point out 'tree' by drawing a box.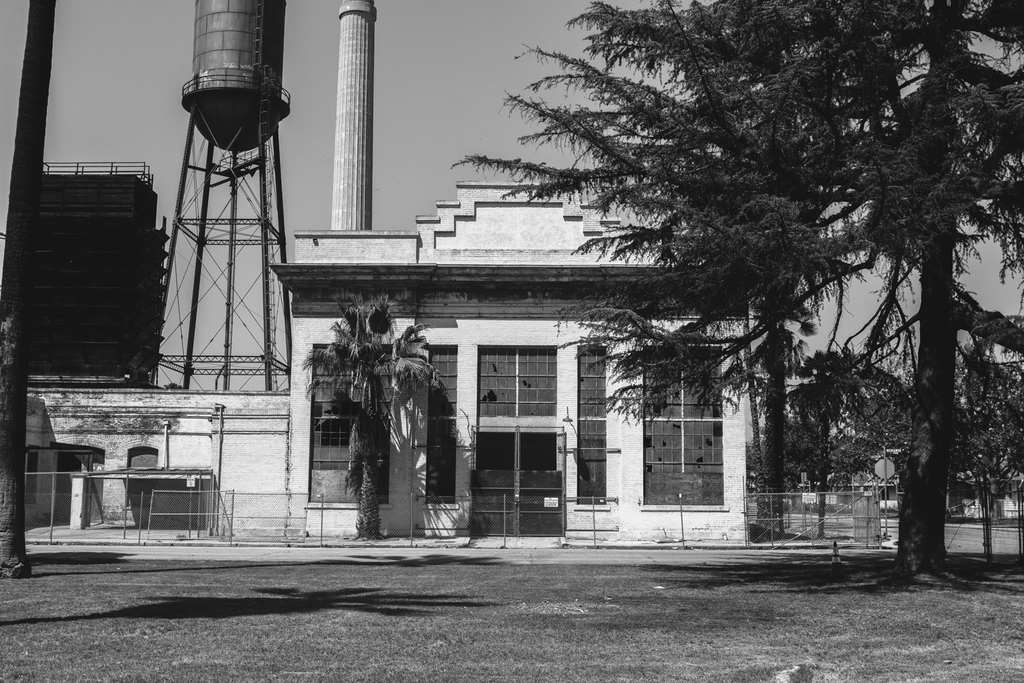
[760, 332, 801, 533].
